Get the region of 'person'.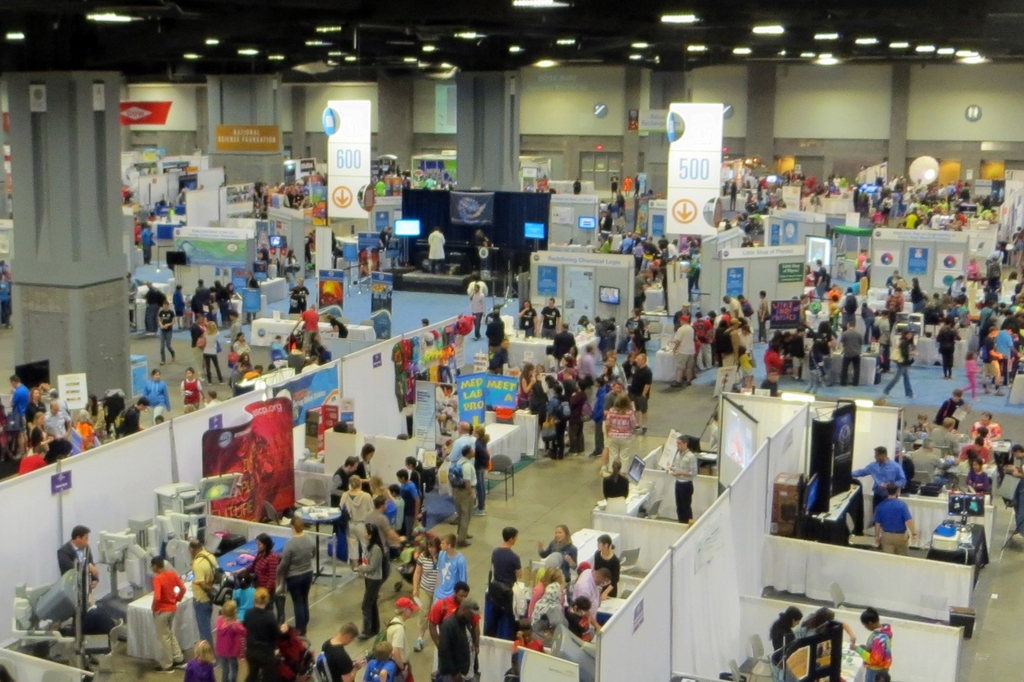
bbox(147, 552, 190, 678).
